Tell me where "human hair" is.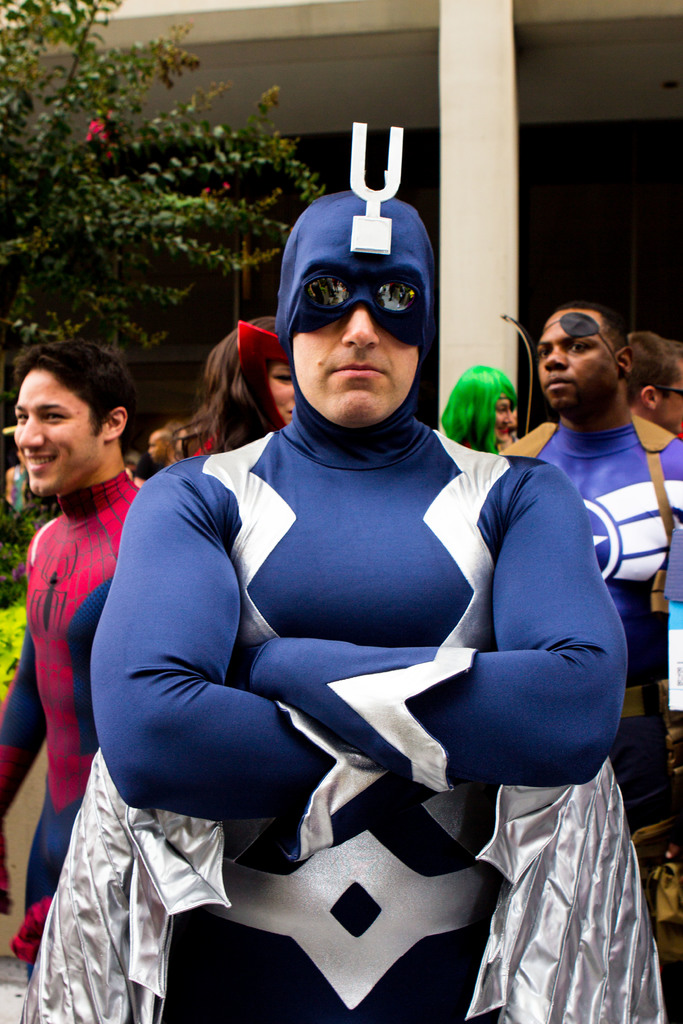
"human hair" is at {"x1": 439, "y1": 361, "x2": 520, "y2": 454}.
